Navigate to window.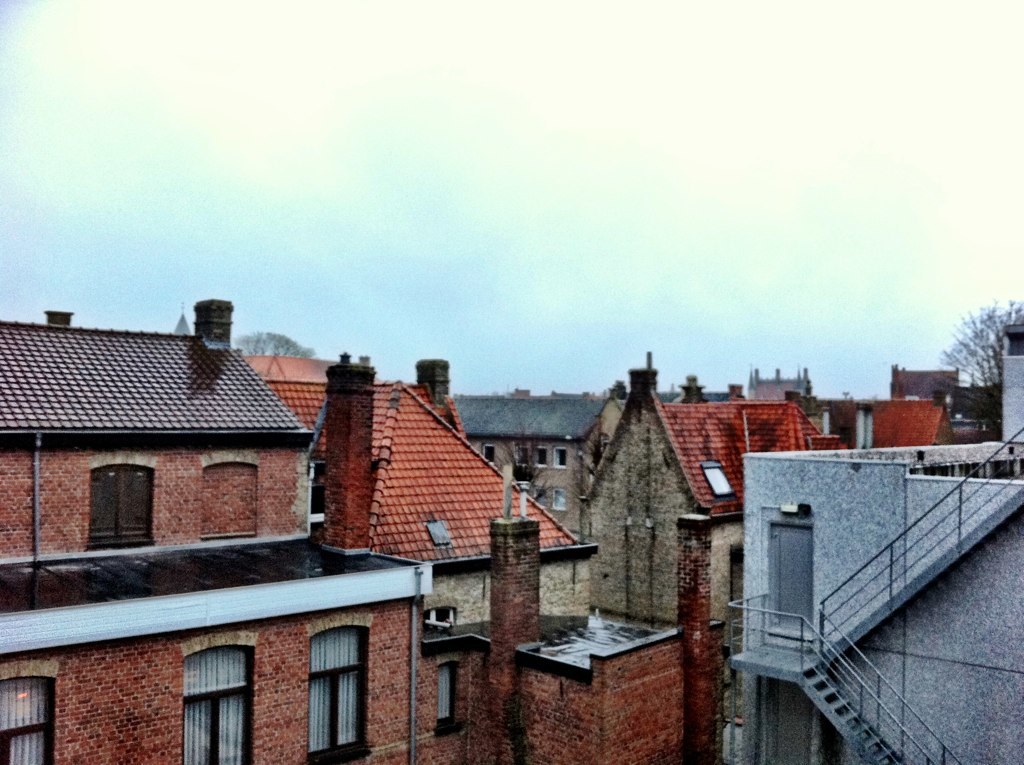
Navigation target: 301/626/366/764.
